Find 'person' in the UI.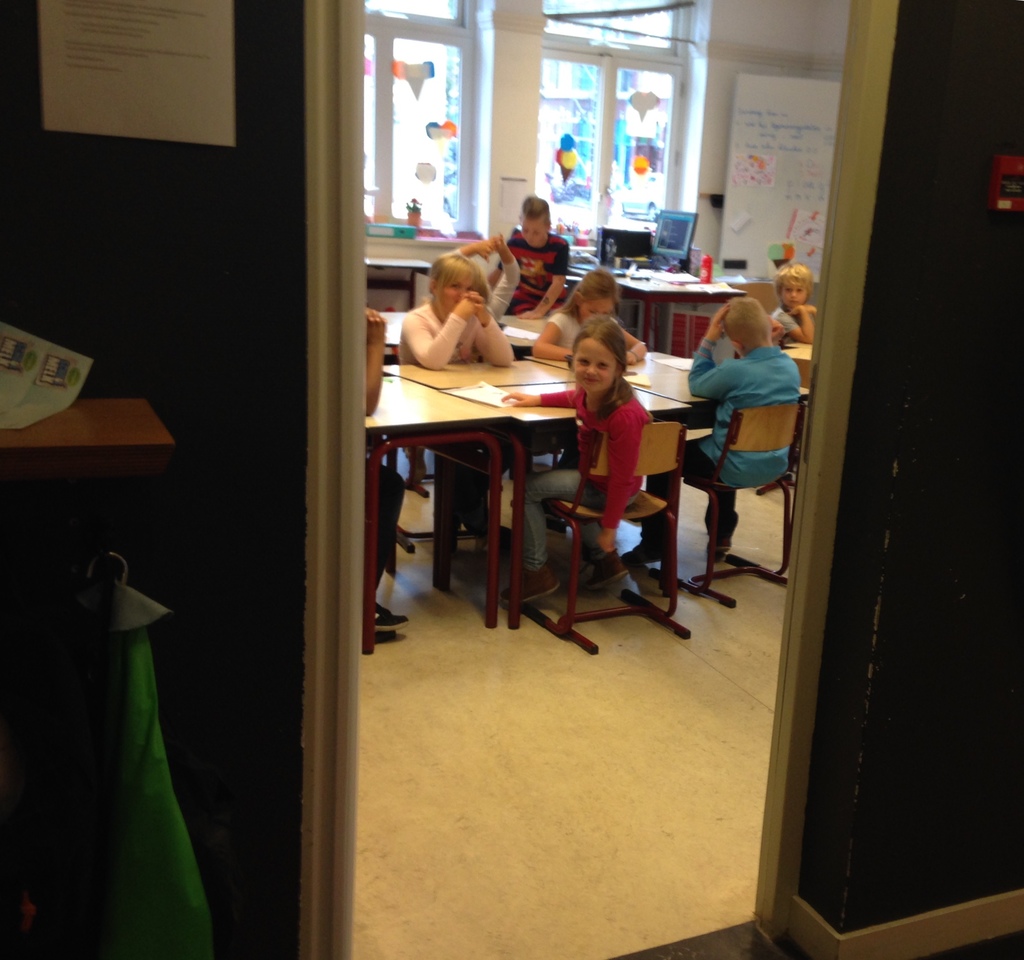
UI element at pyautogui.locateOnScreen(768, 264, 814, 344).
